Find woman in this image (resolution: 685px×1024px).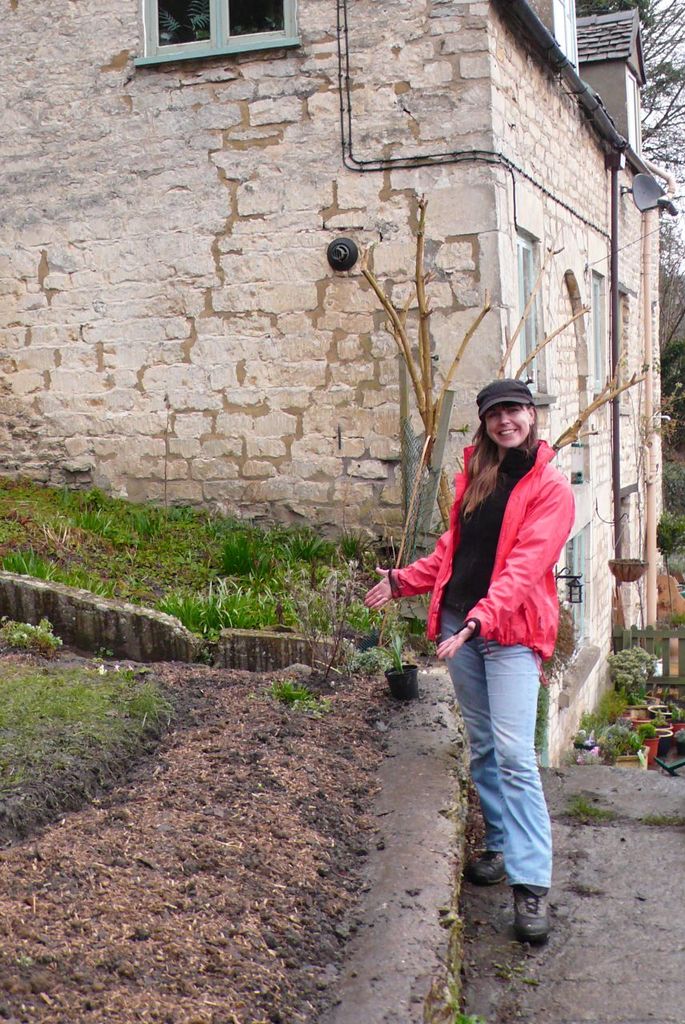
bbox=[406, 357, 589, 891].
